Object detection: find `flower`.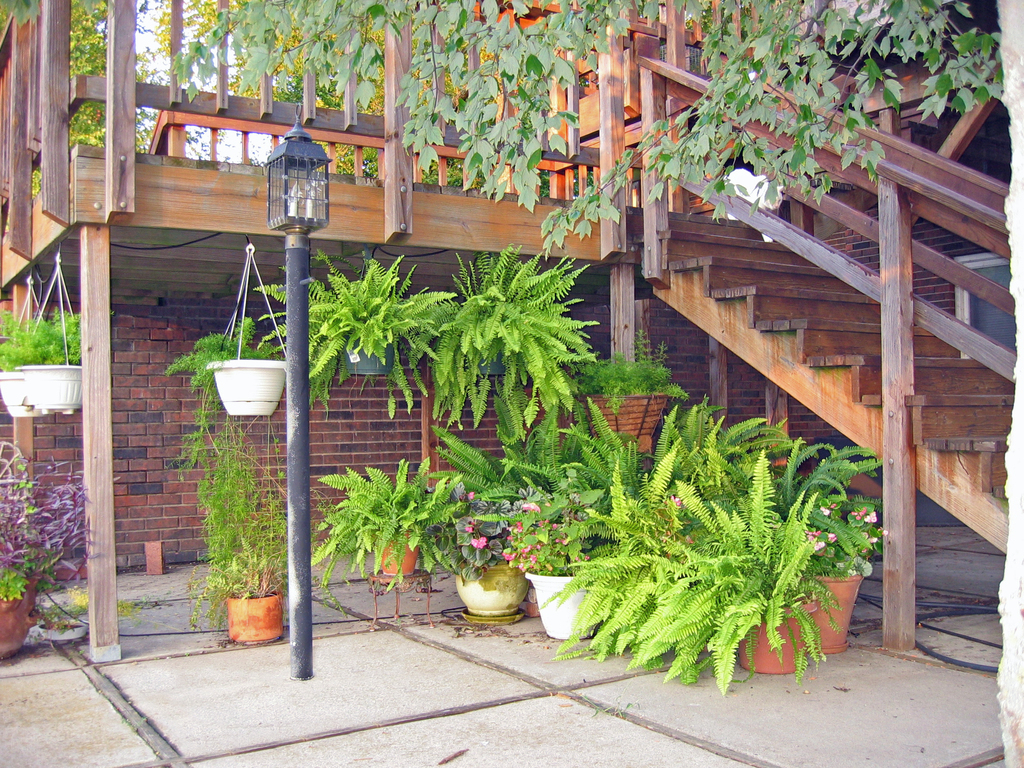
{"left": 819, "top": 504, "right": 829, "bottom": 513}.
